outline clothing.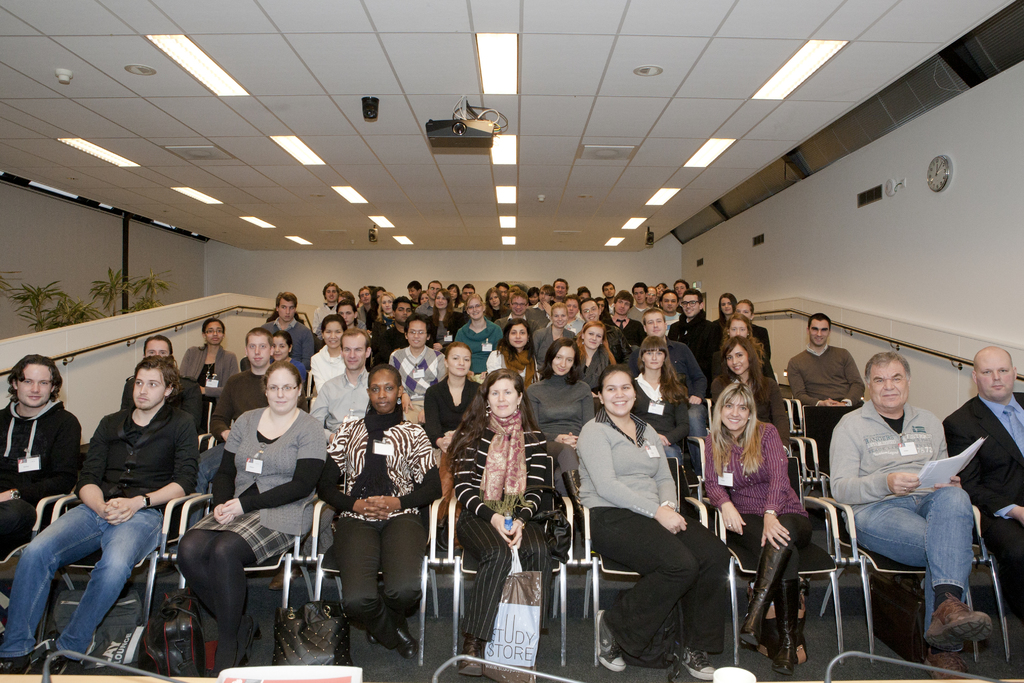
Outline: <box>793,342,870,413</box>.
